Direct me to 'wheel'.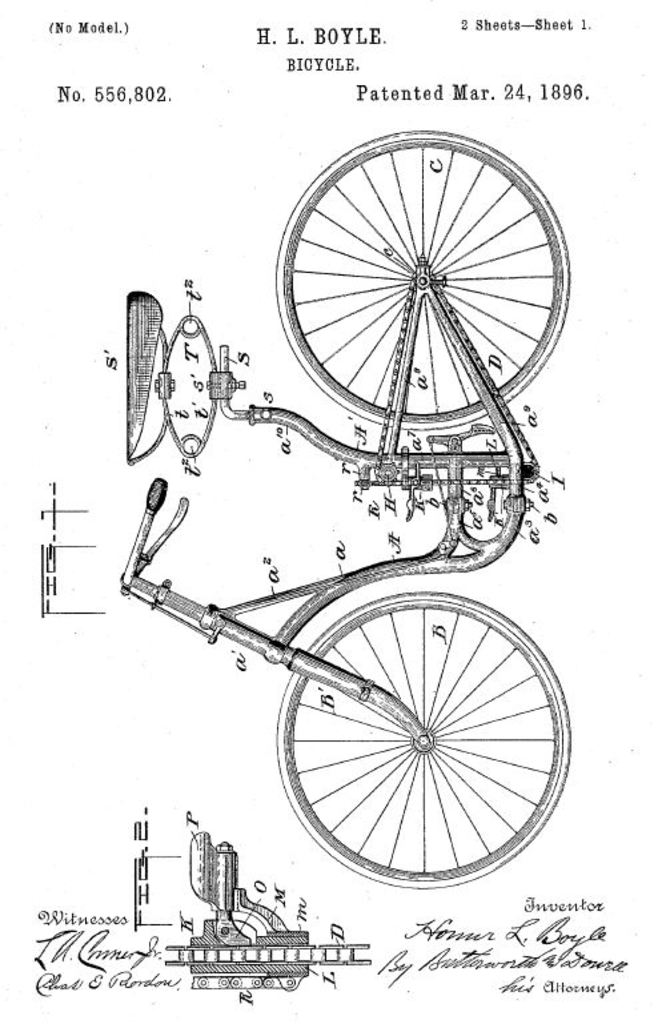
Direction: 273/132/571/426.
